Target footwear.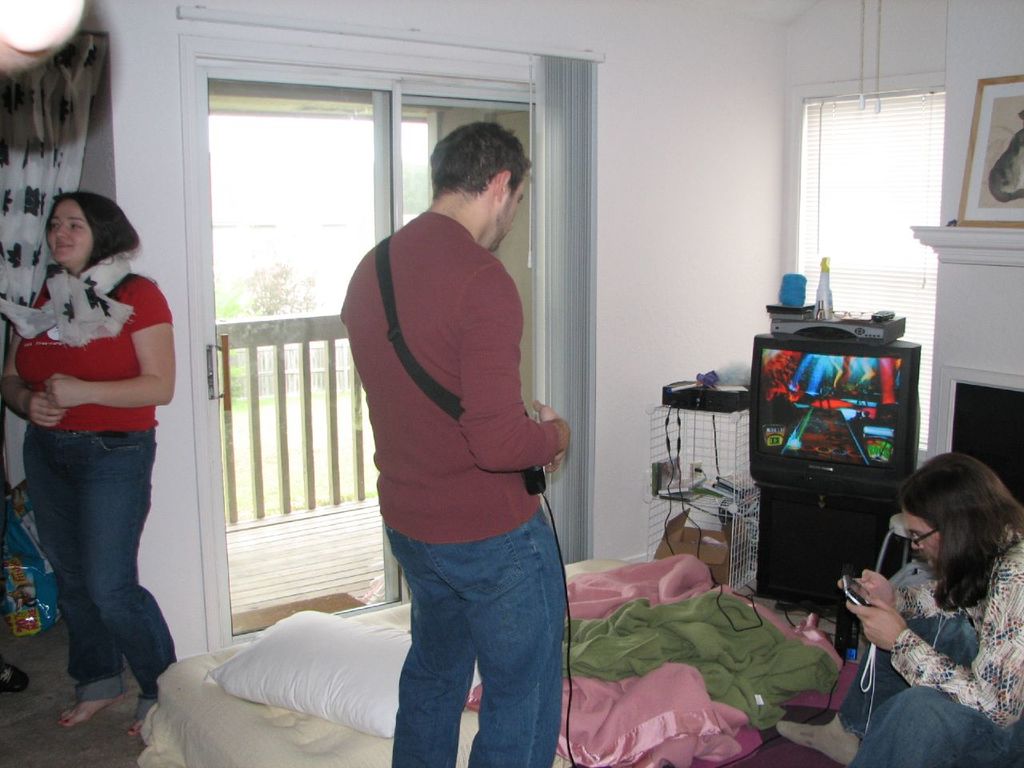
Target region: (x1=775, y1=711, x2=865, y2=767).
